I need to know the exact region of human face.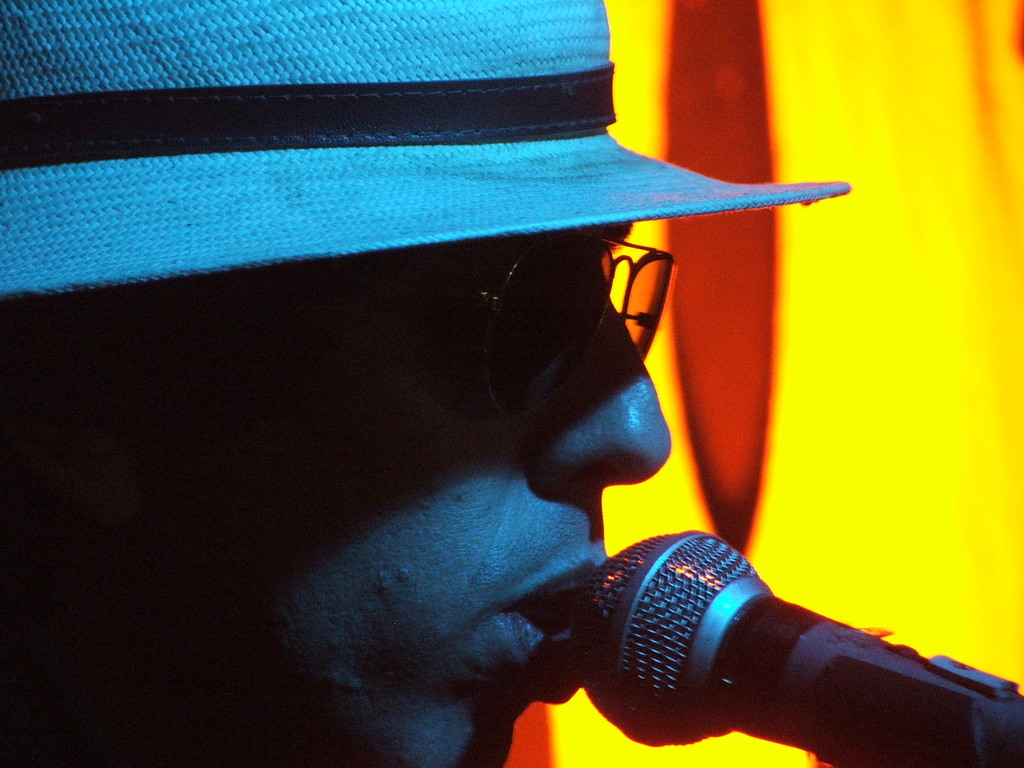
Region: 67:222:681:767.
